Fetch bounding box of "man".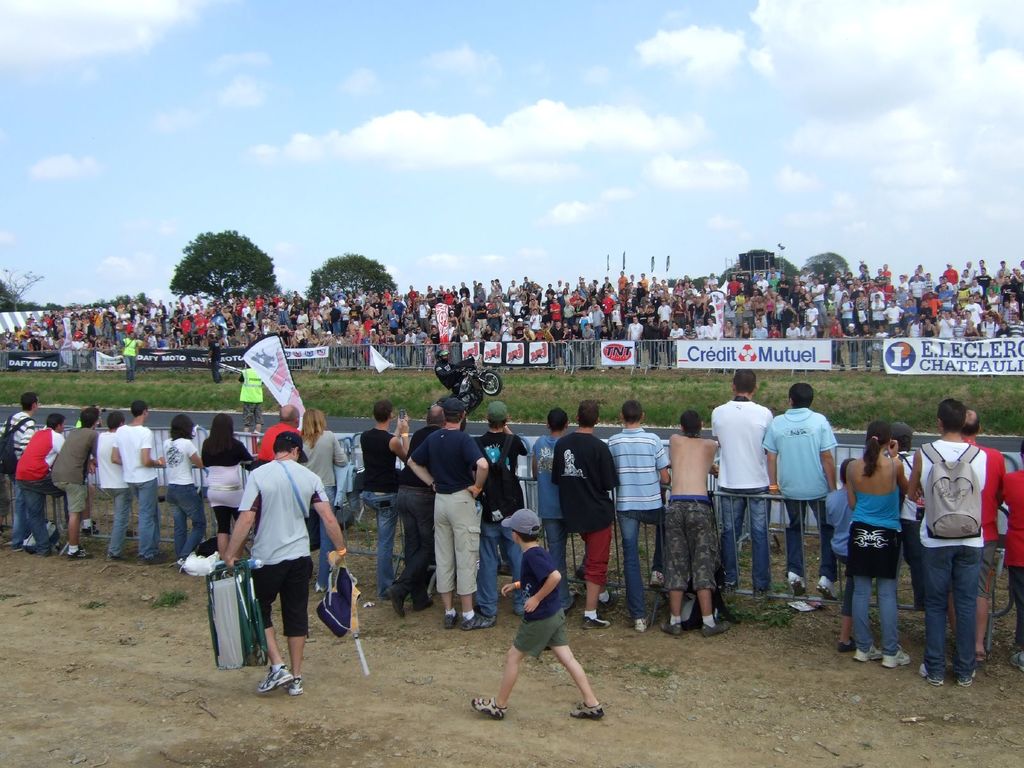
Bbox: l=125, t=335, r=136, b=377.
